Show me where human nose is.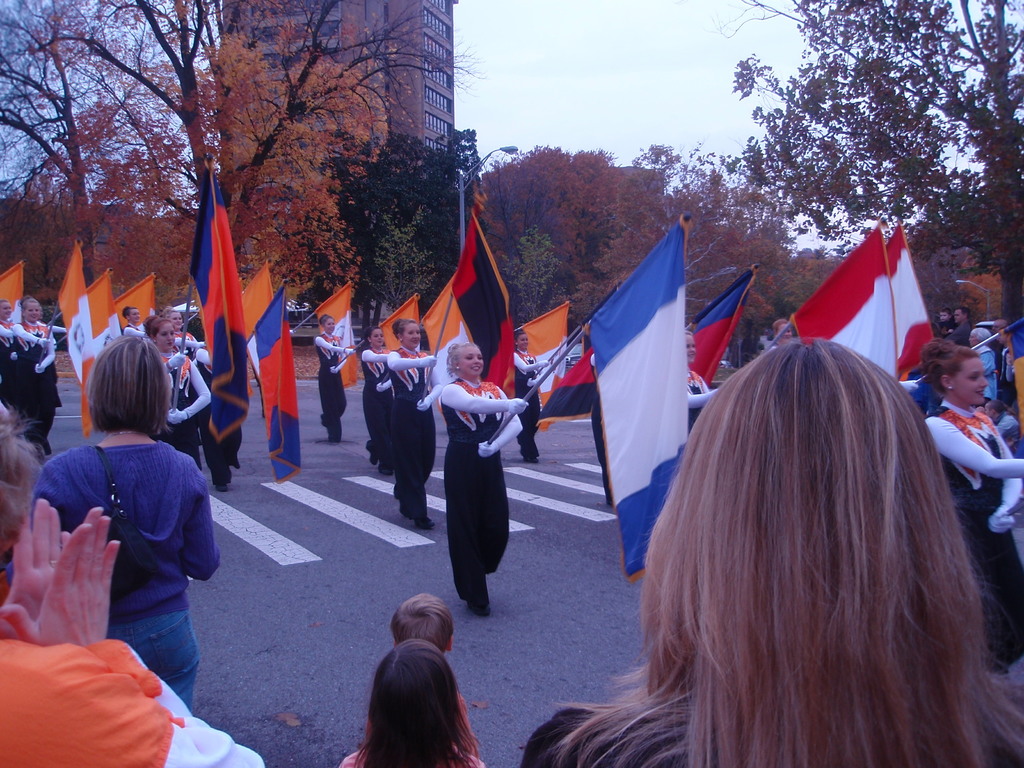
human nose is at select_region(525, 342, 527, 343).
